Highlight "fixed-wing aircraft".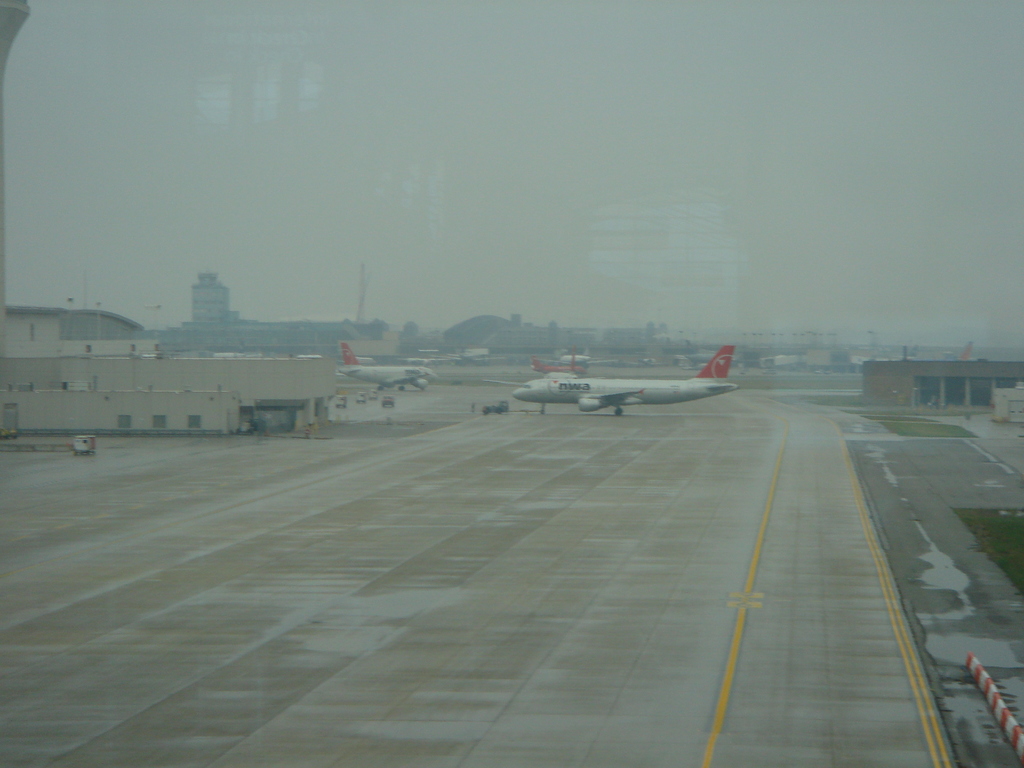
Highlighted region: bbox=[541, 352, 619, 367].
